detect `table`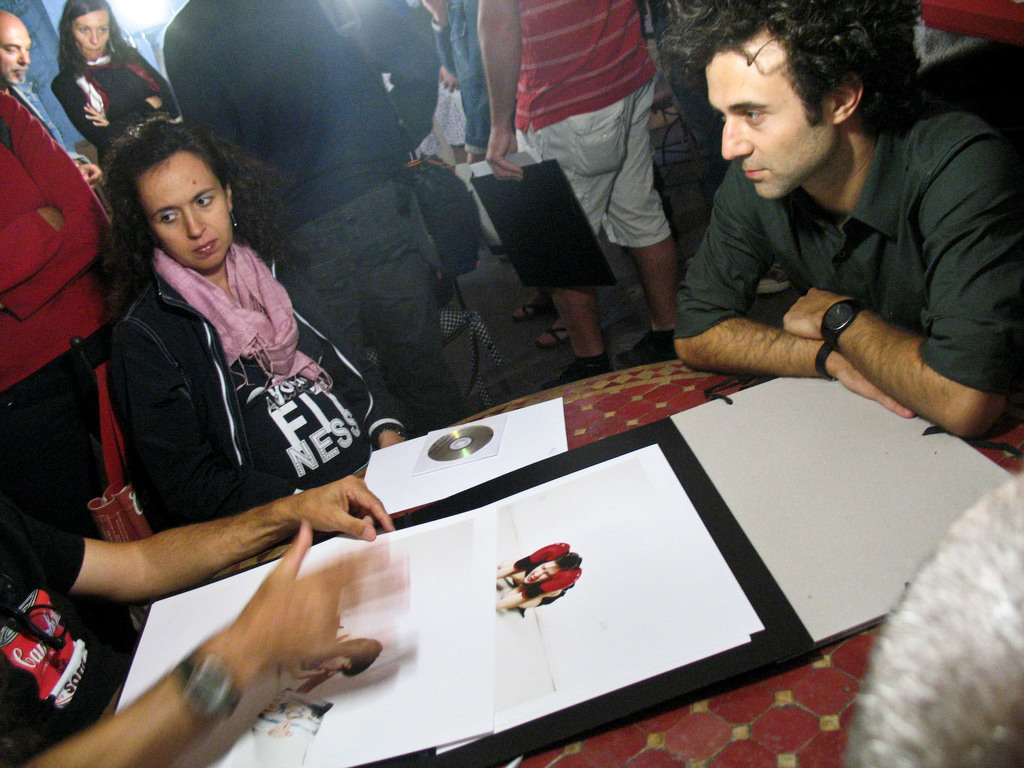
(x1=94, y1=356, x2=1023, y2=767)
